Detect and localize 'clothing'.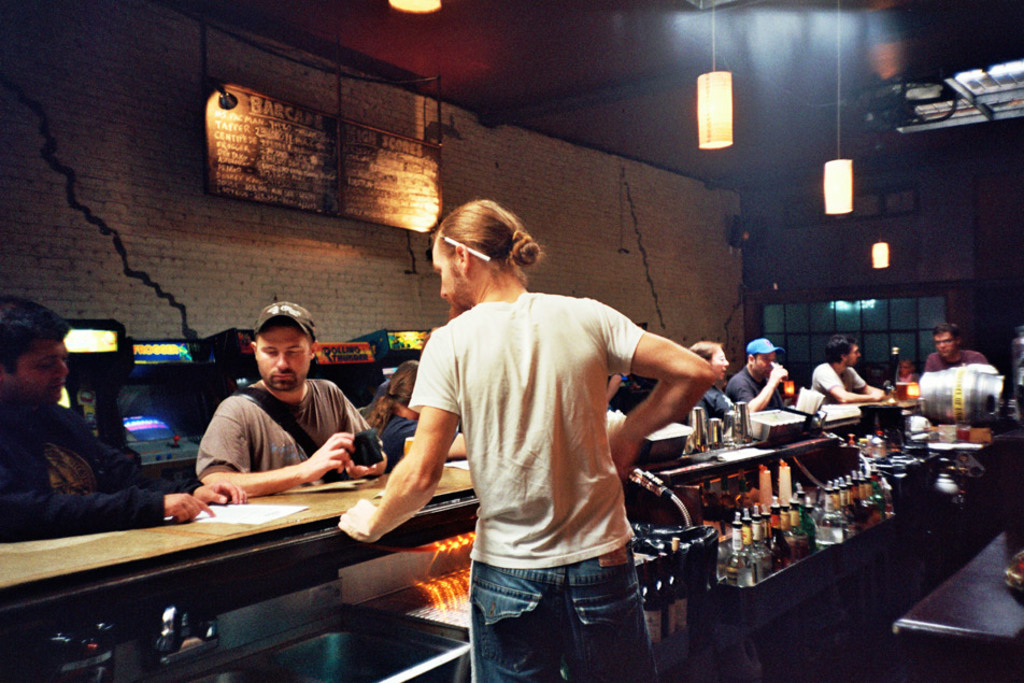
Localized at x1=930, y1=347, x2=999, y2=369.
